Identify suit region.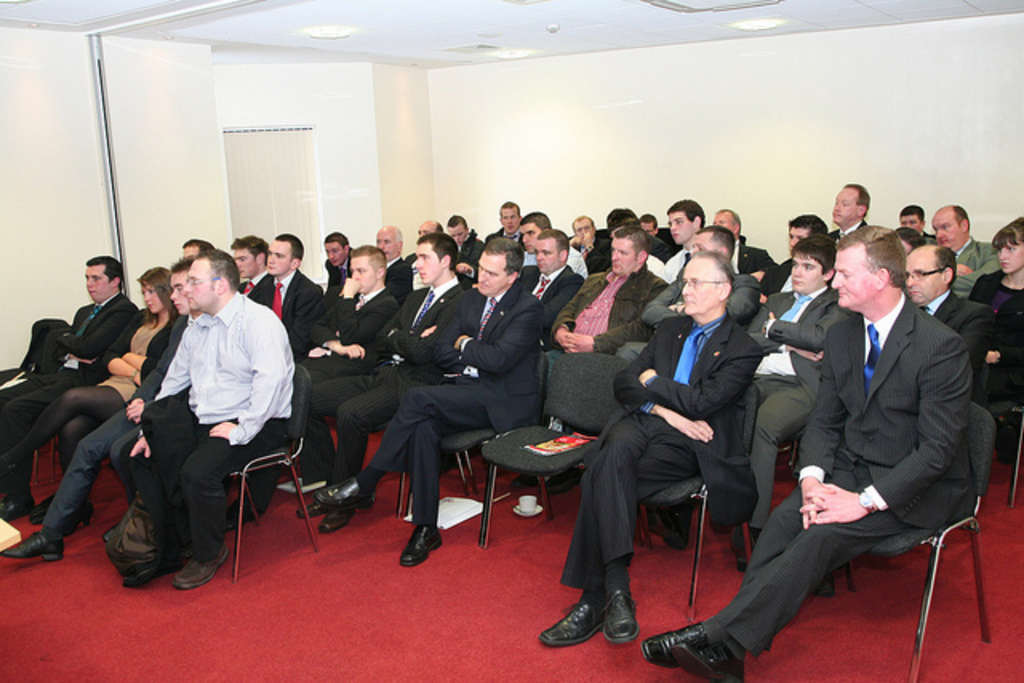
Region: [749,226,990,641].
